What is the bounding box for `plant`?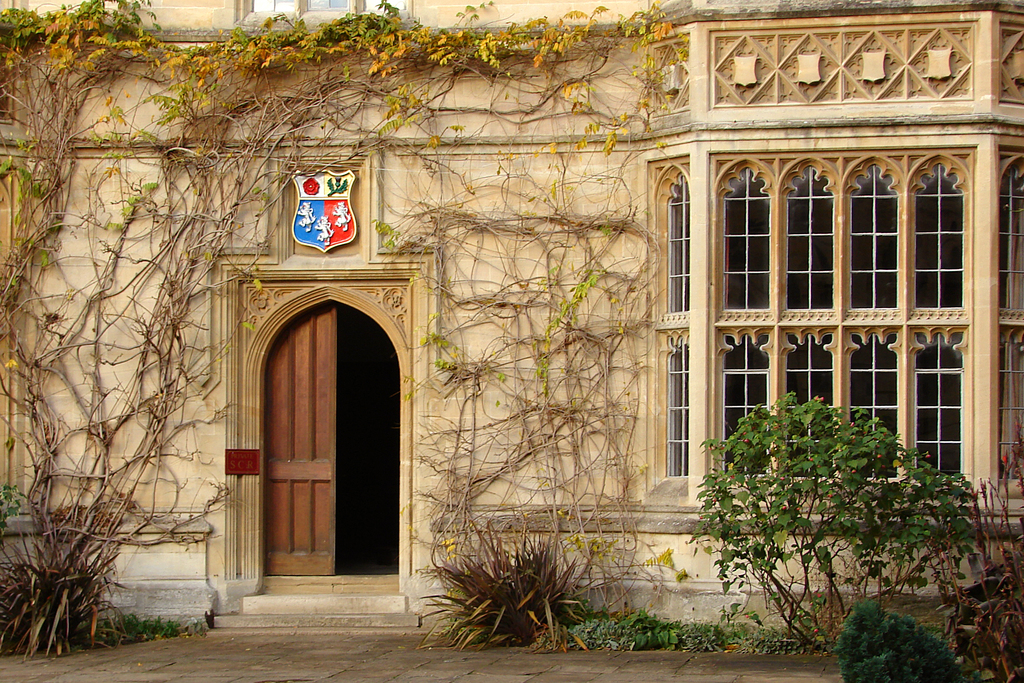
crop(415, 527, 617, 646).
